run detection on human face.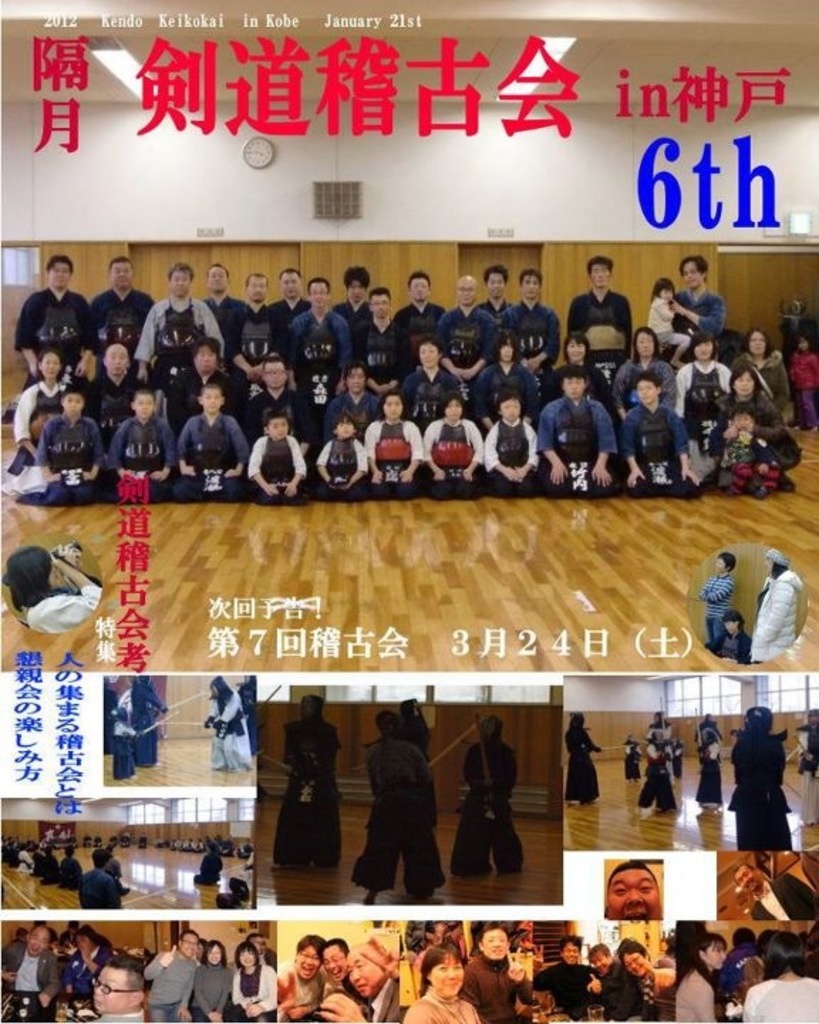
Result: Rect(236, 943, 257, 969).
